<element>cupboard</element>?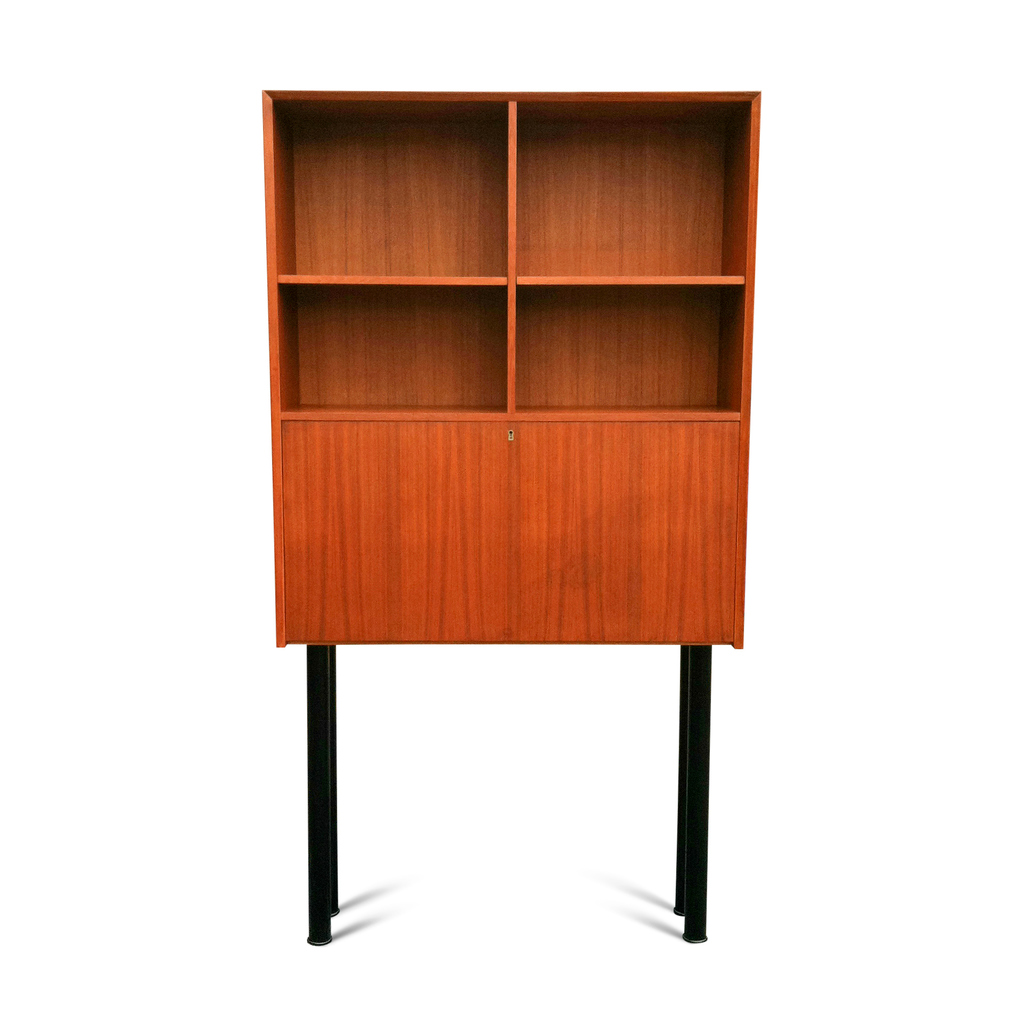
<region>265, 90, 756, 947</region>
